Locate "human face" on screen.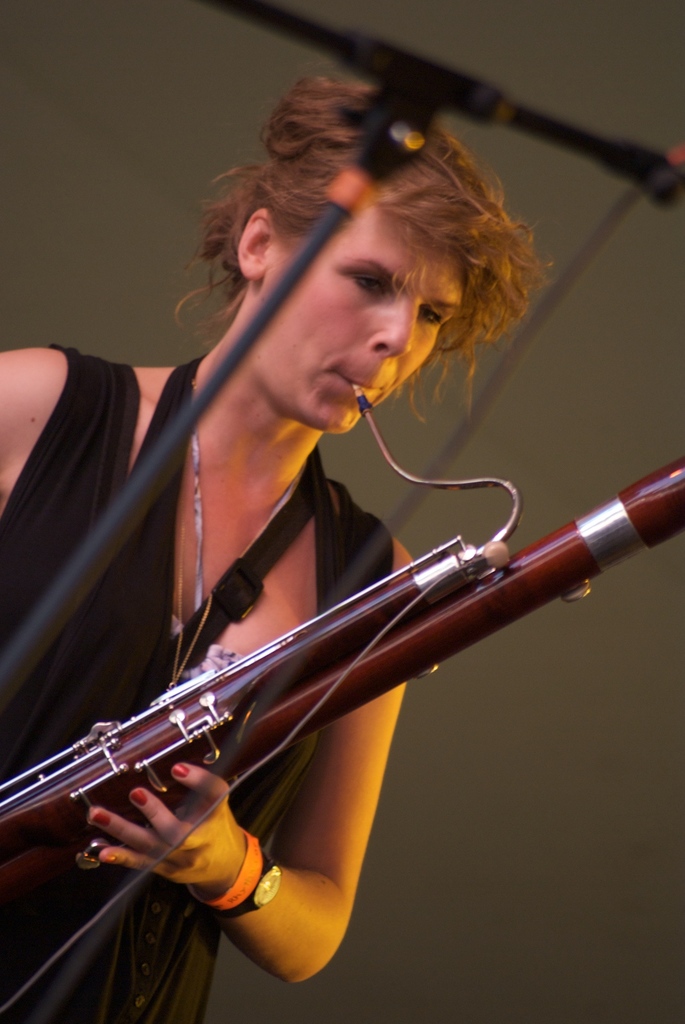
On screen at (245, 213, 469, 435).
